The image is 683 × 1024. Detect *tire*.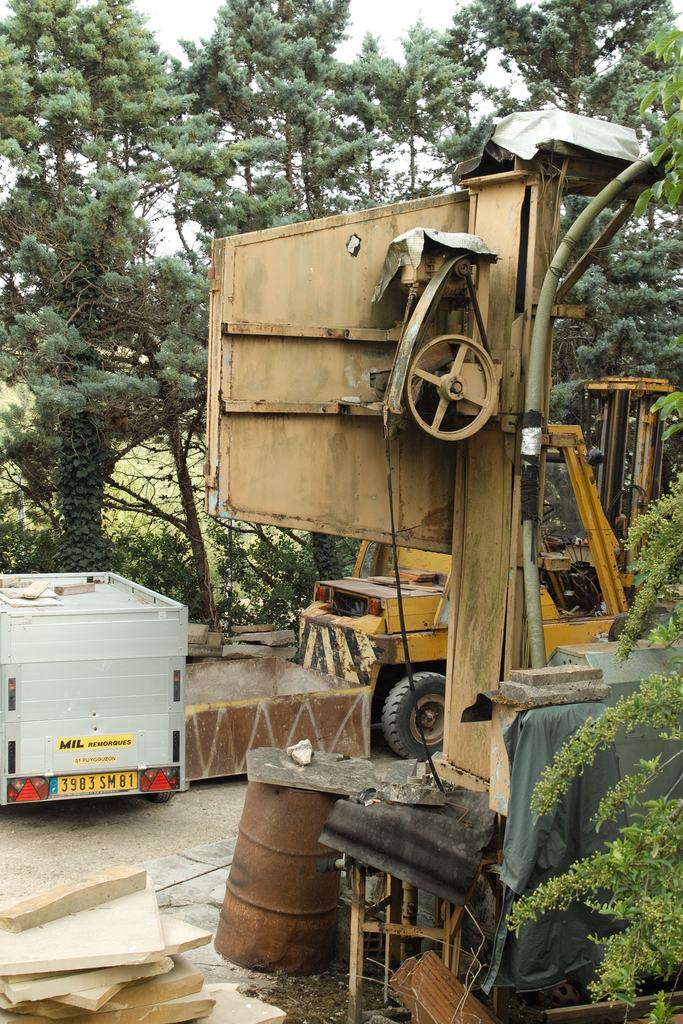
Detection: select_region(388, 669, 461, 776).
